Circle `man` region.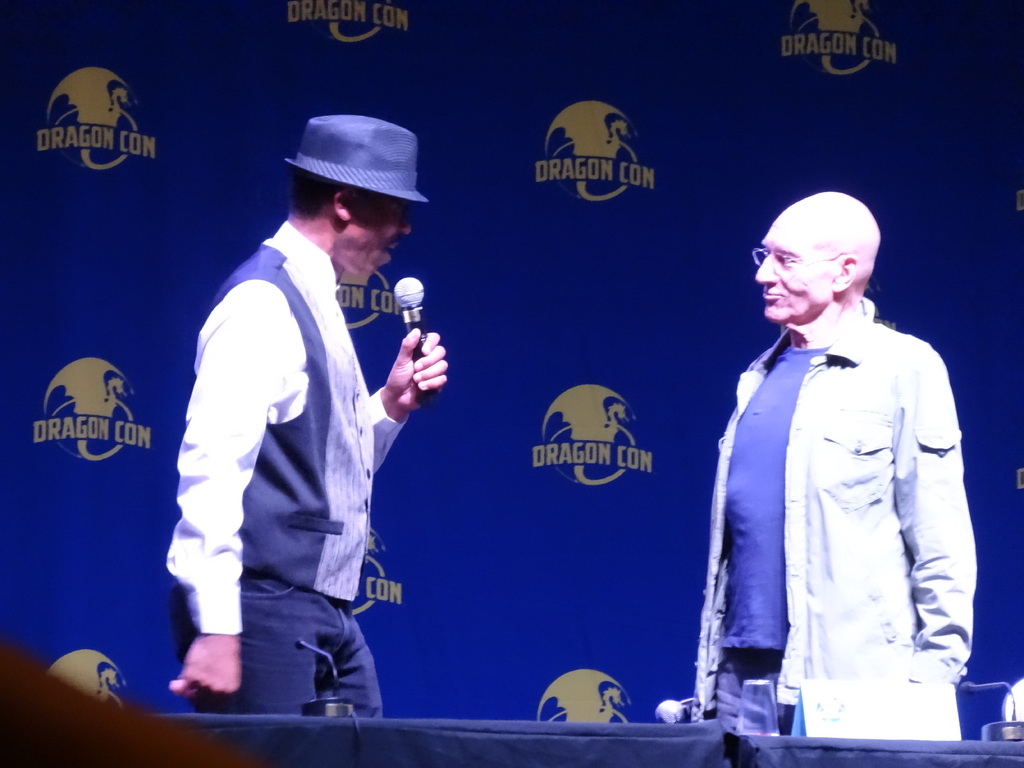
Region: [x1=168, y1=116, x2=445, y2=767].
